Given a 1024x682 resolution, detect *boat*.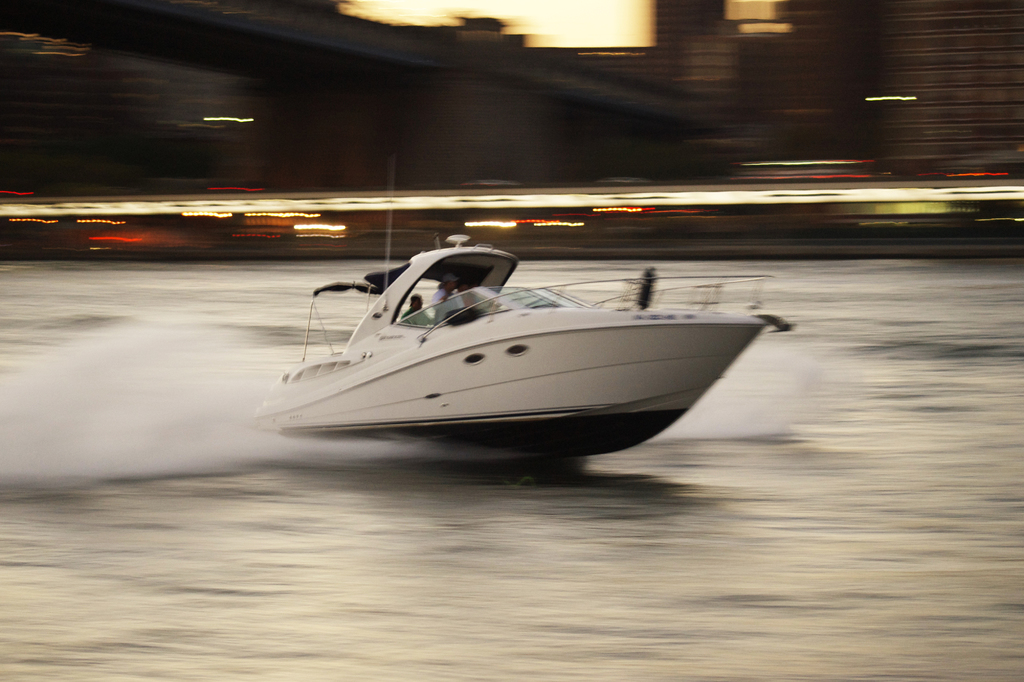
bbox=(236, 235, 787, 455).
